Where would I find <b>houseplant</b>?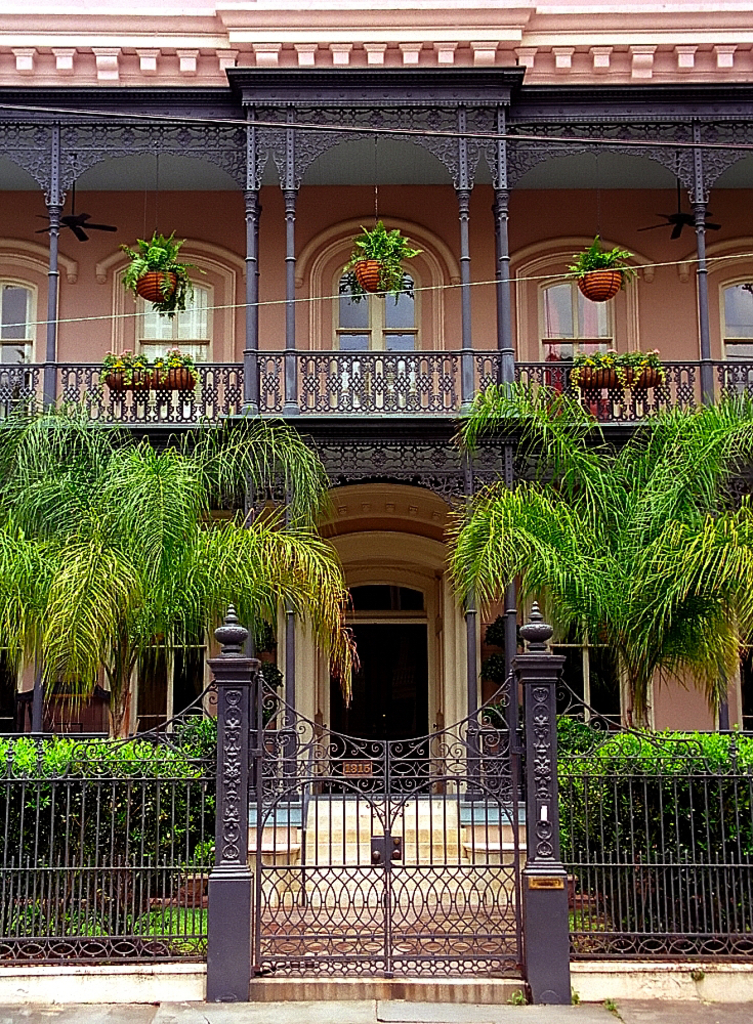
At detection(108, 343, 195, 385).
